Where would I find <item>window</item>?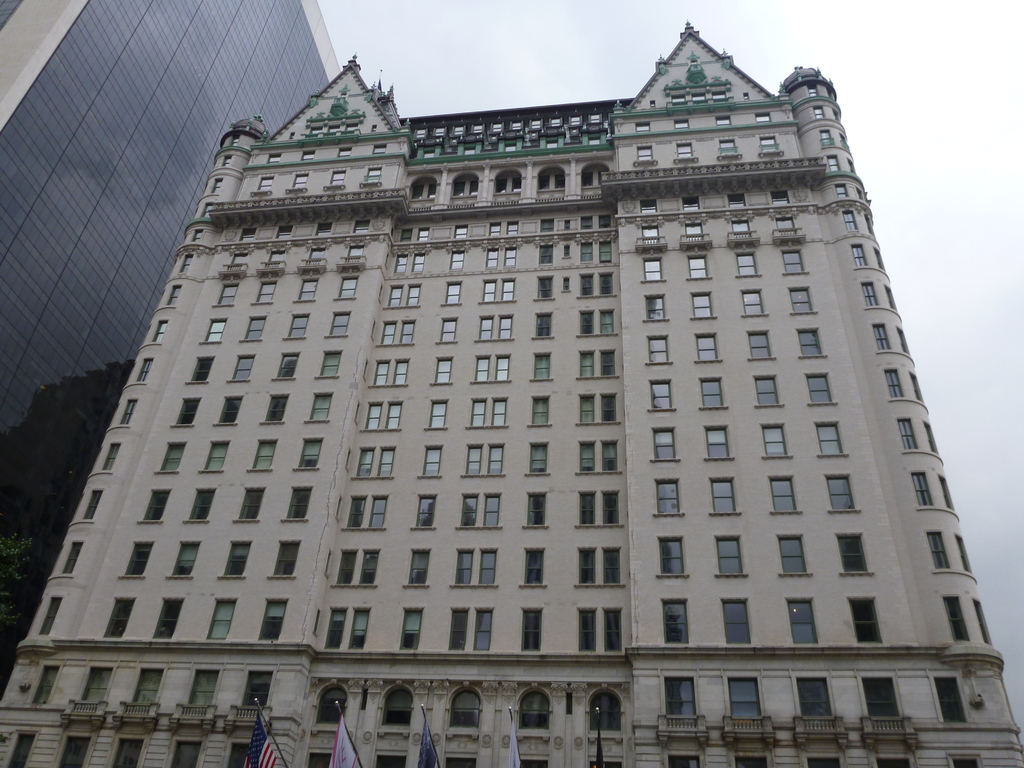
At 712, 531, 749, 580.
